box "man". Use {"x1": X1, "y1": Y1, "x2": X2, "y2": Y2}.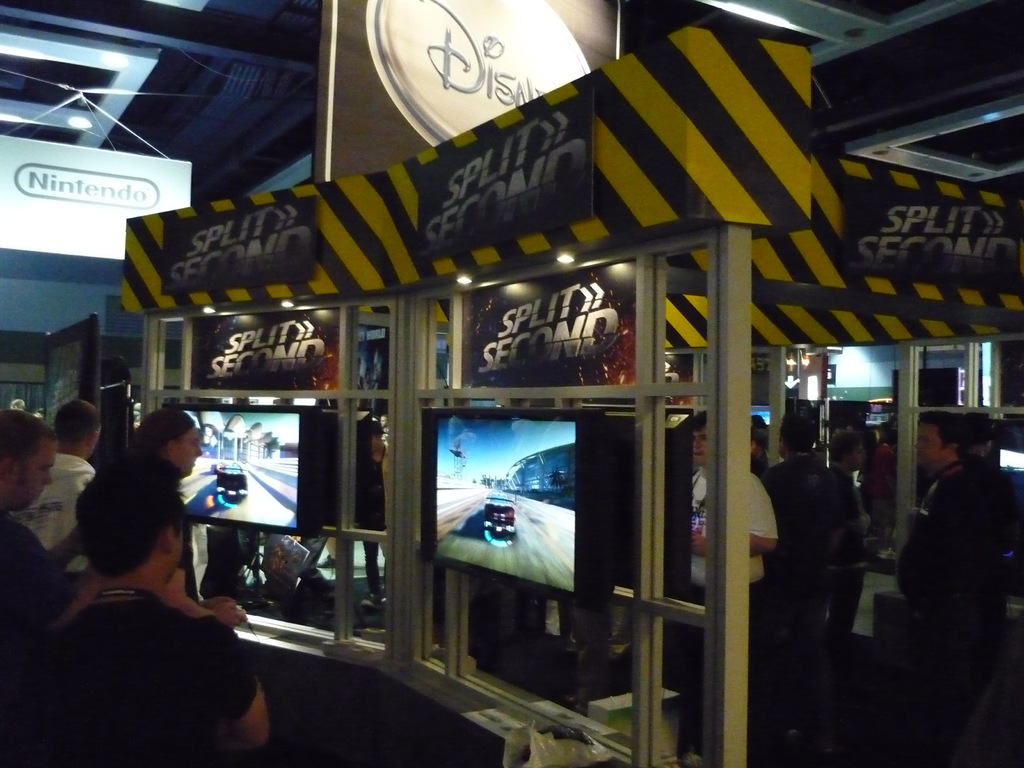
{"x1": 8, "y1": 401, "x2": 102, "y2": 573}.
